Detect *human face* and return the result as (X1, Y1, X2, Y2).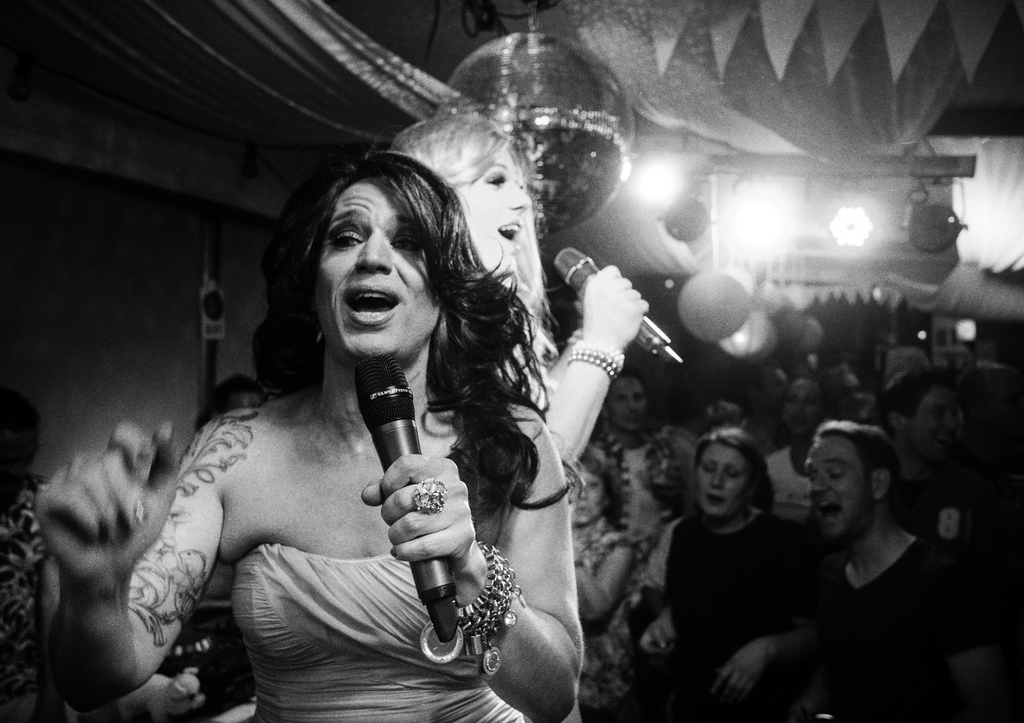
(695, 443, 756, 519).
